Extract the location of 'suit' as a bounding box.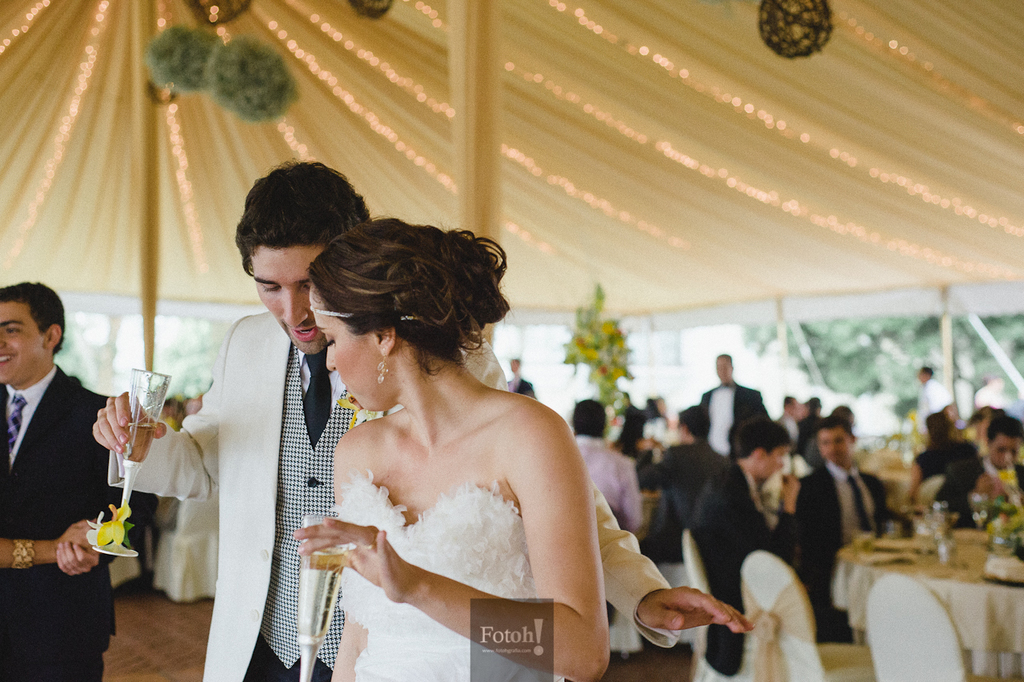
{"left": 3, "top": 319, "right": 126, "bottom": 640}.
